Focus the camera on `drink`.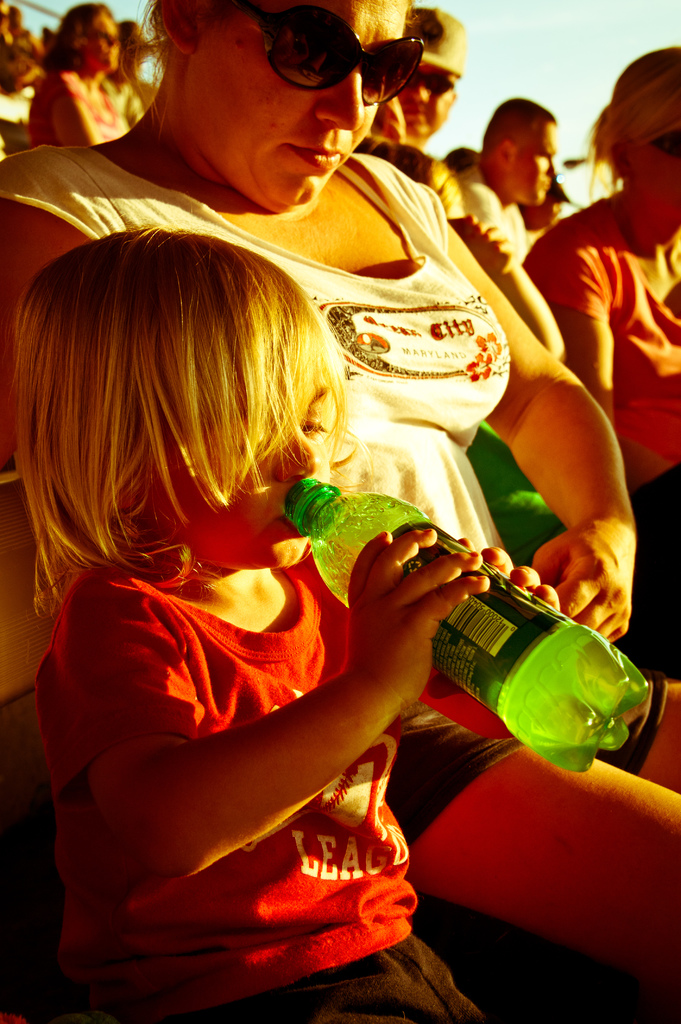
Focus region: locate(282, 473, 655, 785).
